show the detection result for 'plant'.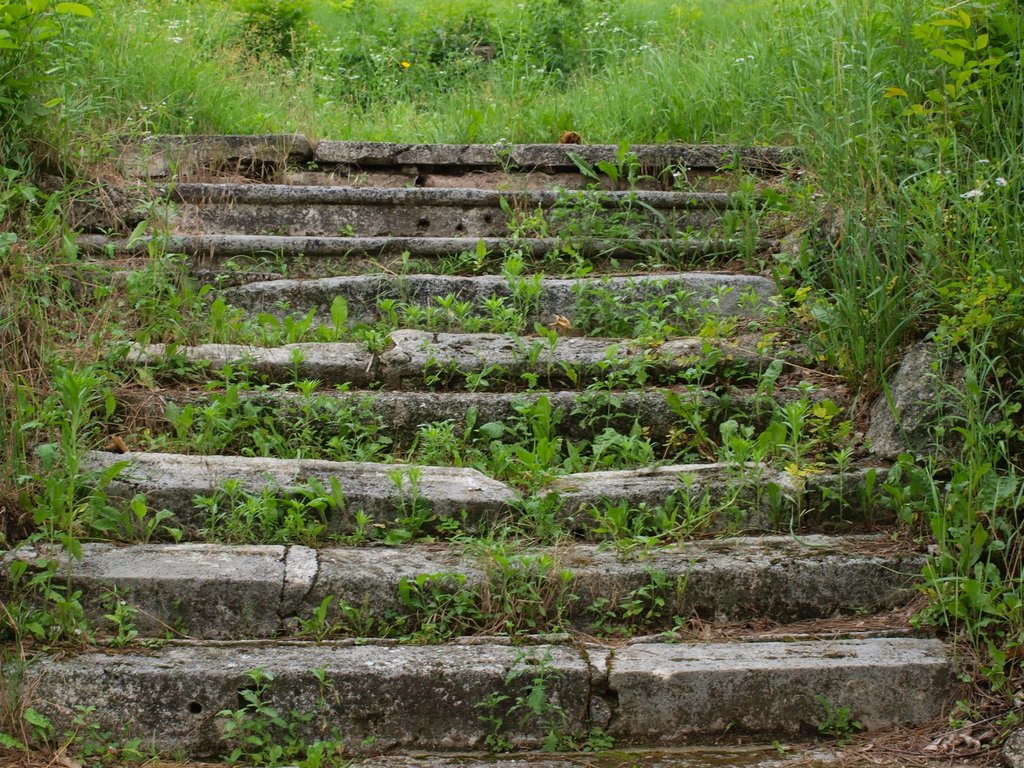
bbox(520, 431, 561, 483).
